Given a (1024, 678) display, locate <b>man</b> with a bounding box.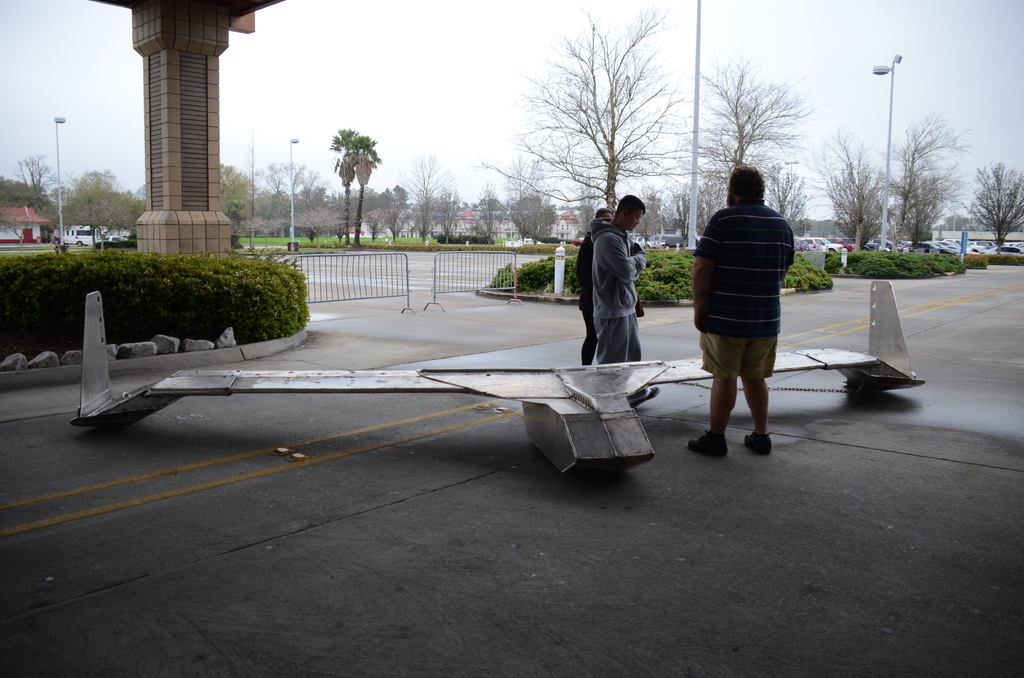
Located: BBox(589, 193, 660, 407).
